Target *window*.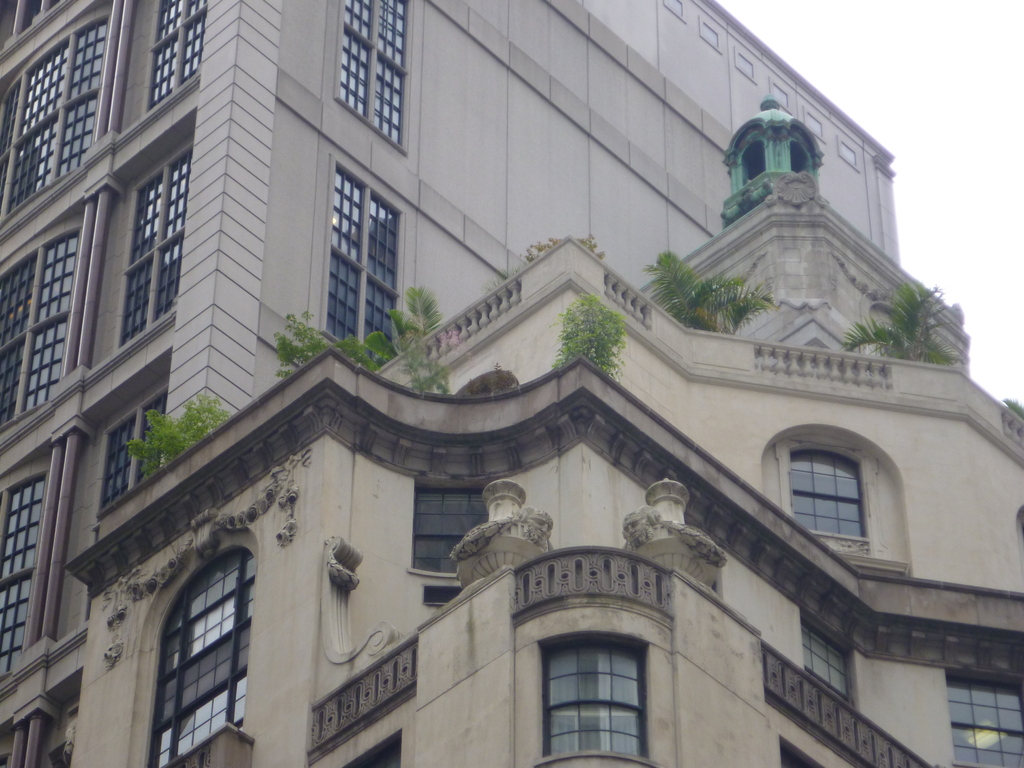
Target region: locate(535, 637, 655, 762).
